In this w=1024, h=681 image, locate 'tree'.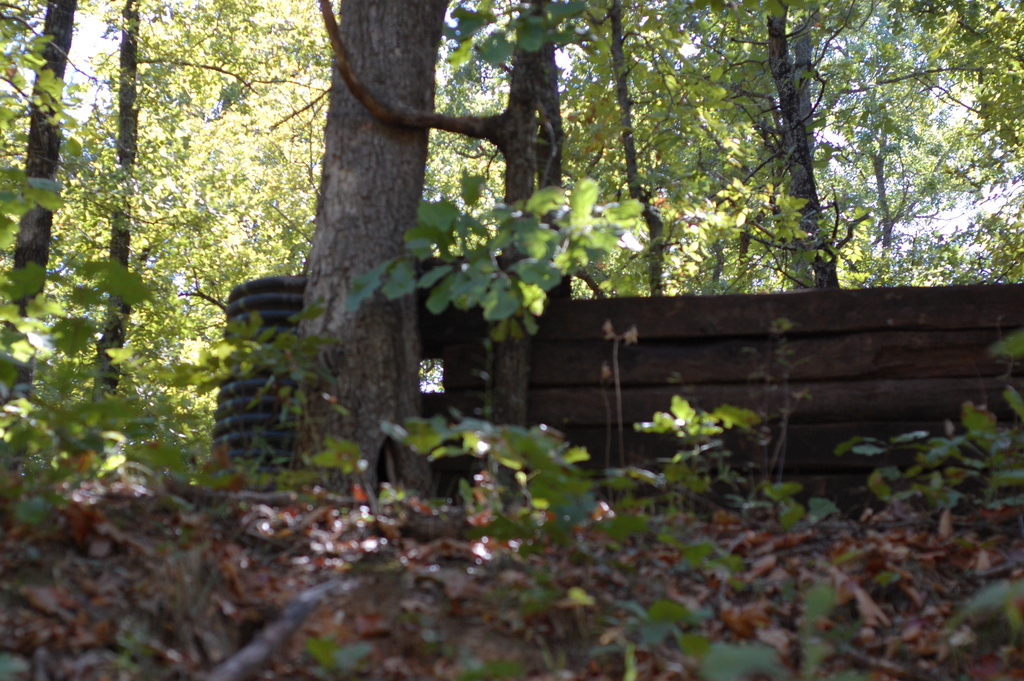
Bounding box: x1=279, y1=0, x2=444, y2=506.
